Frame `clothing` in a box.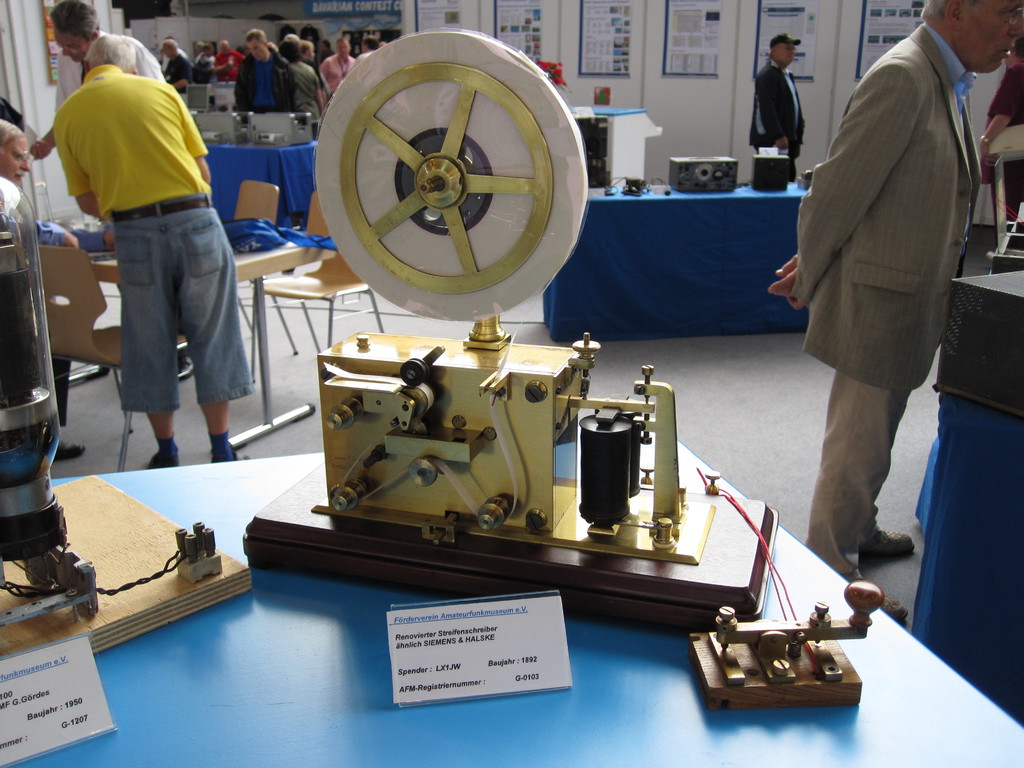
64 64 256 405.
